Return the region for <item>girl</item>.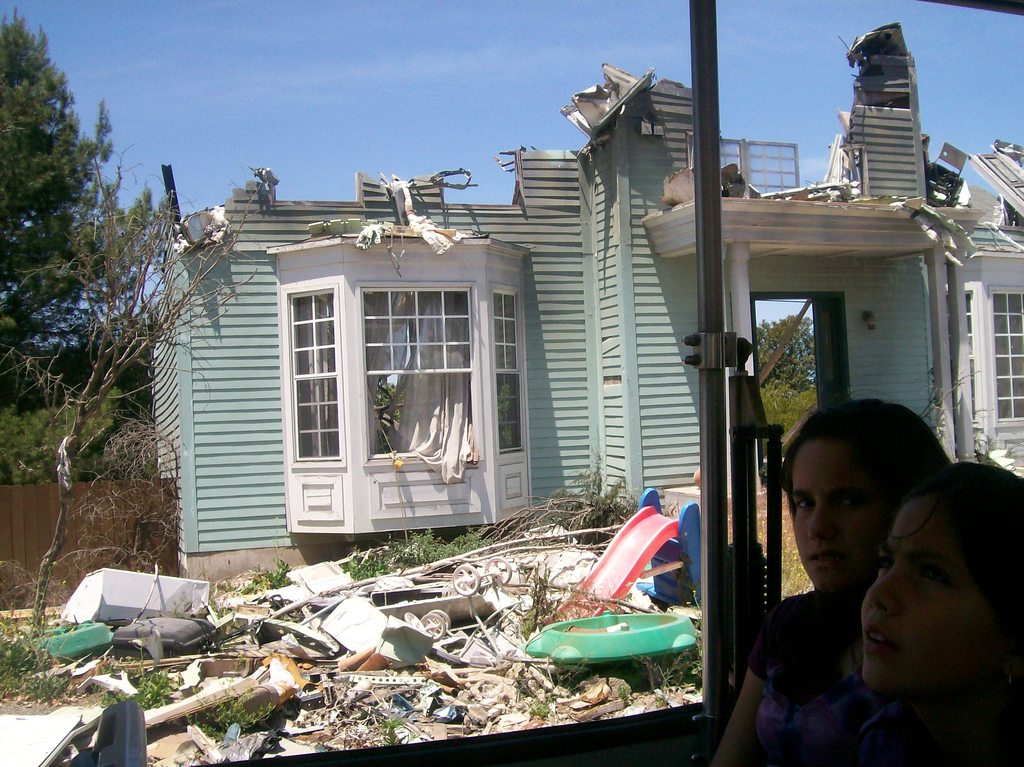
detection(719, 397, 945, 761).
